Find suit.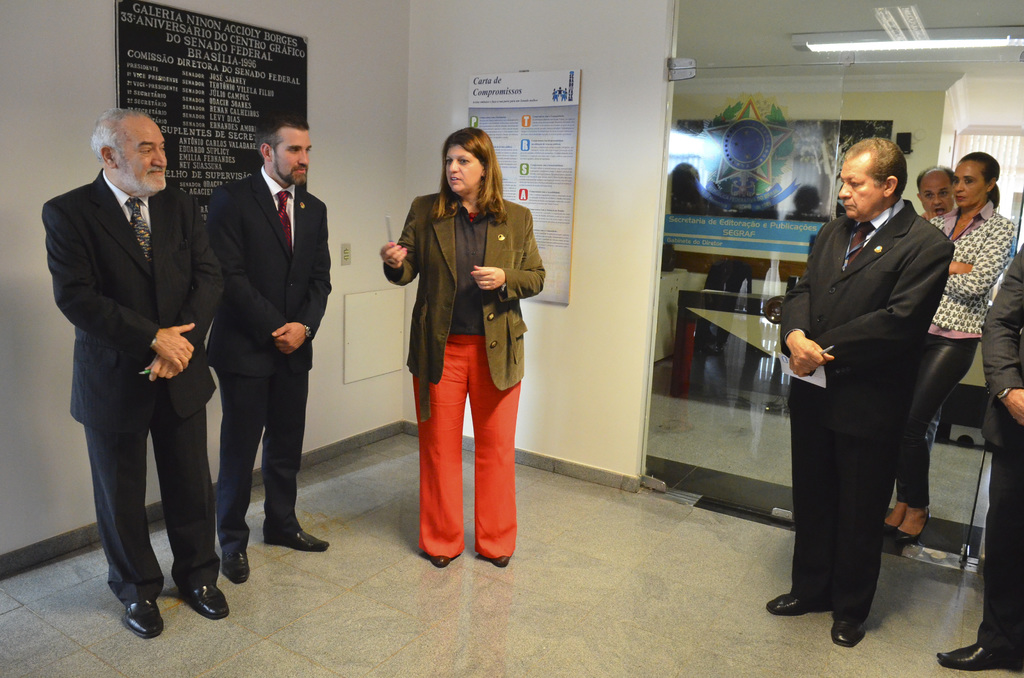
(778,198,954,618).
